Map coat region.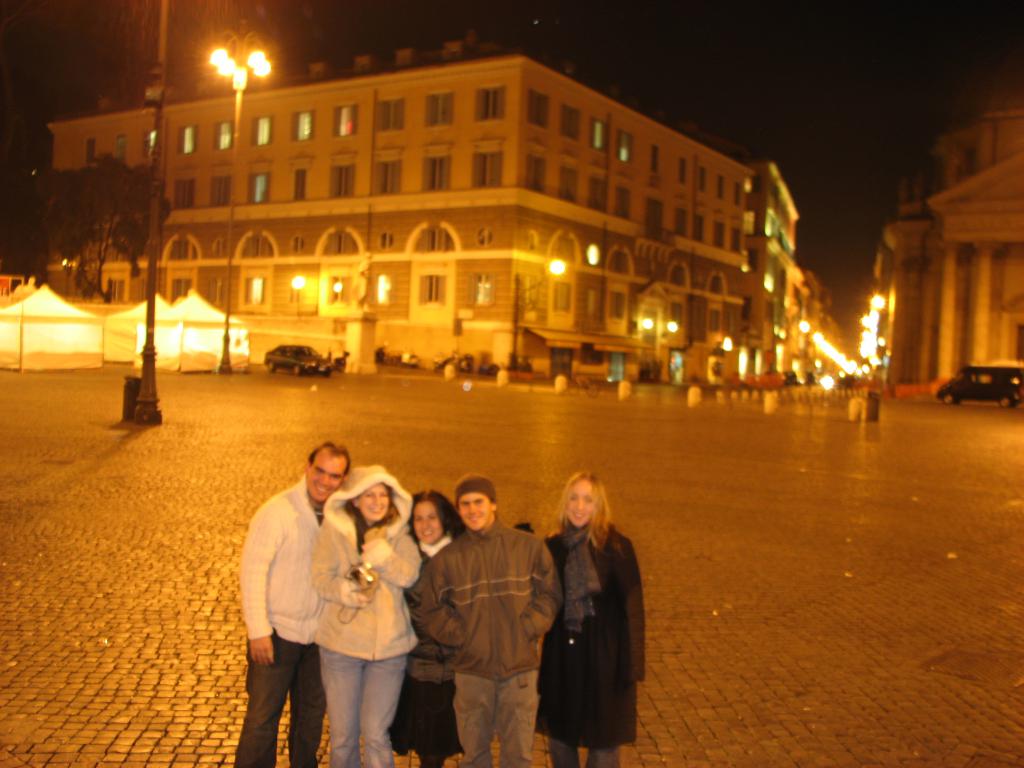
Mapped to 534/520/645/753.
